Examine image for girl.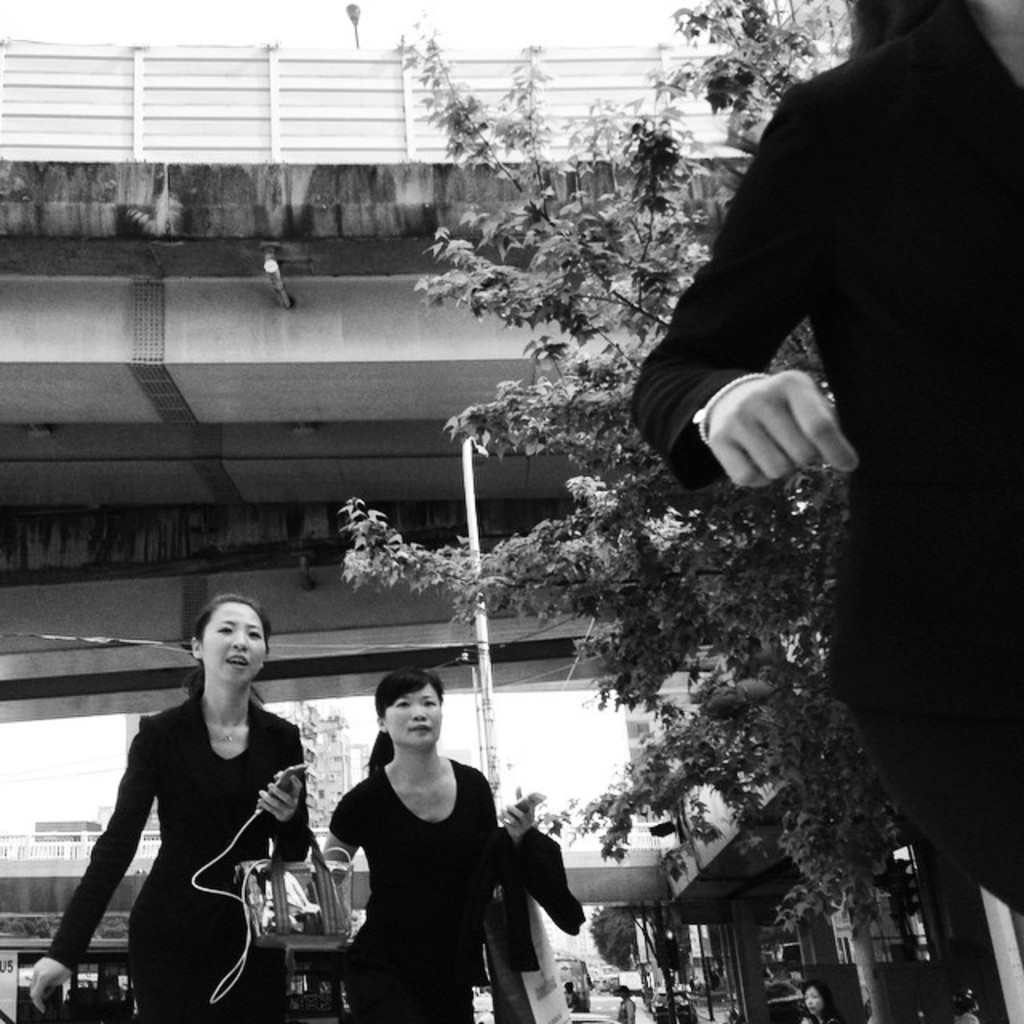
Examination result: (317,664,544,1022).
